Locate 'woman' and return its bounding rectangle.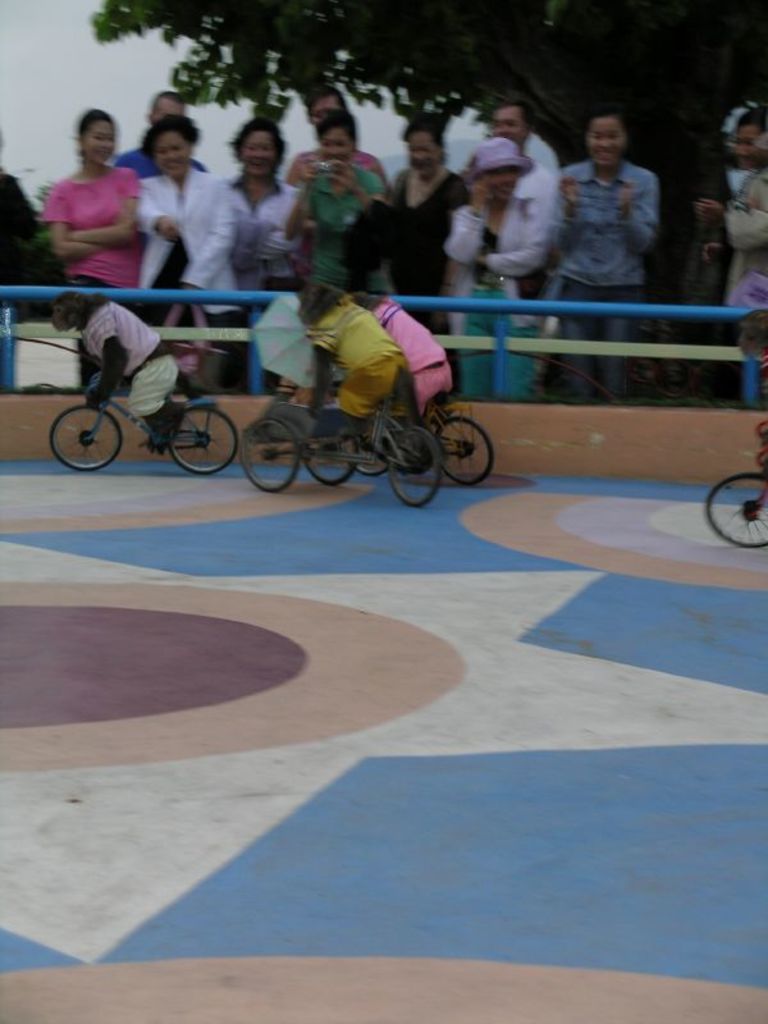
<region>283, 106, 380, 297</region>.
